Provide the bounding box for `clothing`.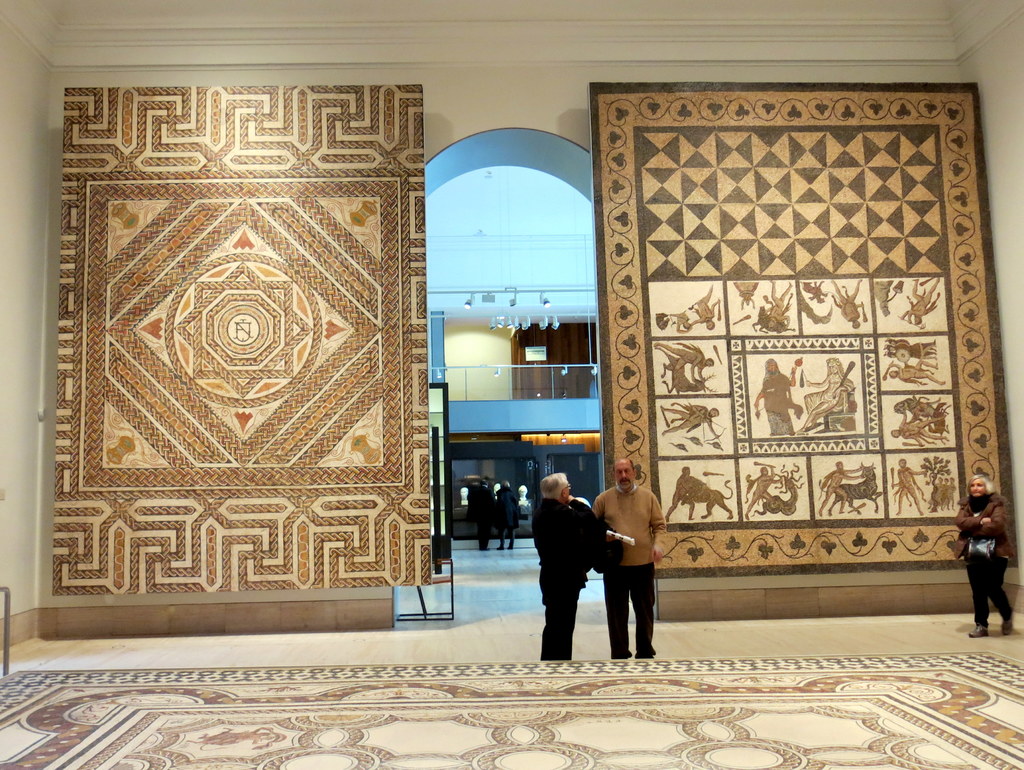
(953, 492, 1018, 630).
